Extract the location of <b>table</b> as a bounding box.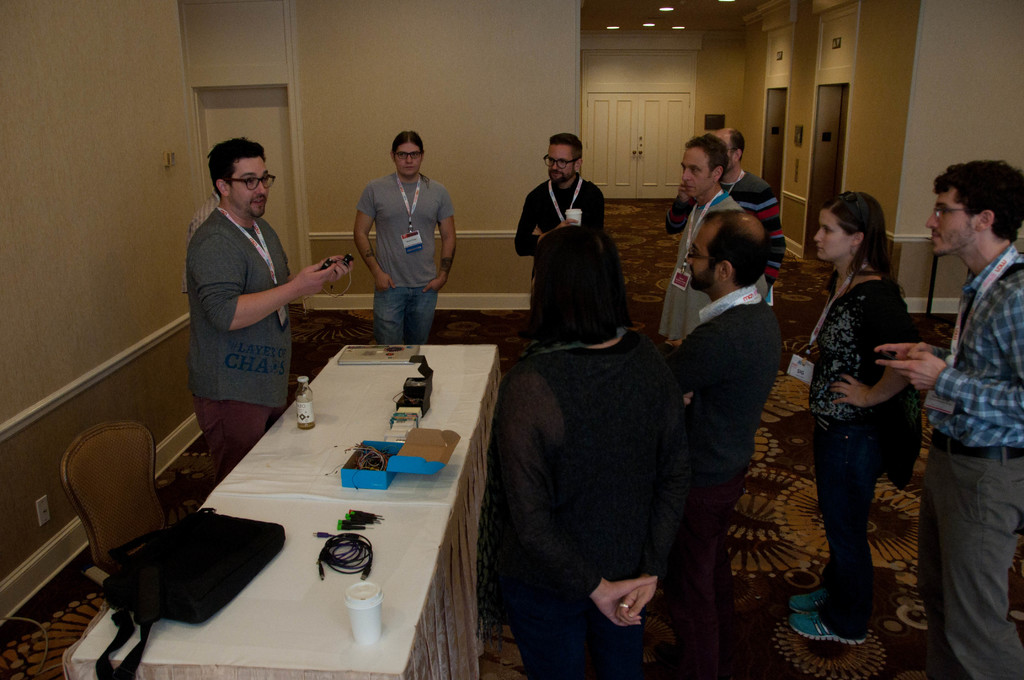
locate(140, 309, 522, 679).
